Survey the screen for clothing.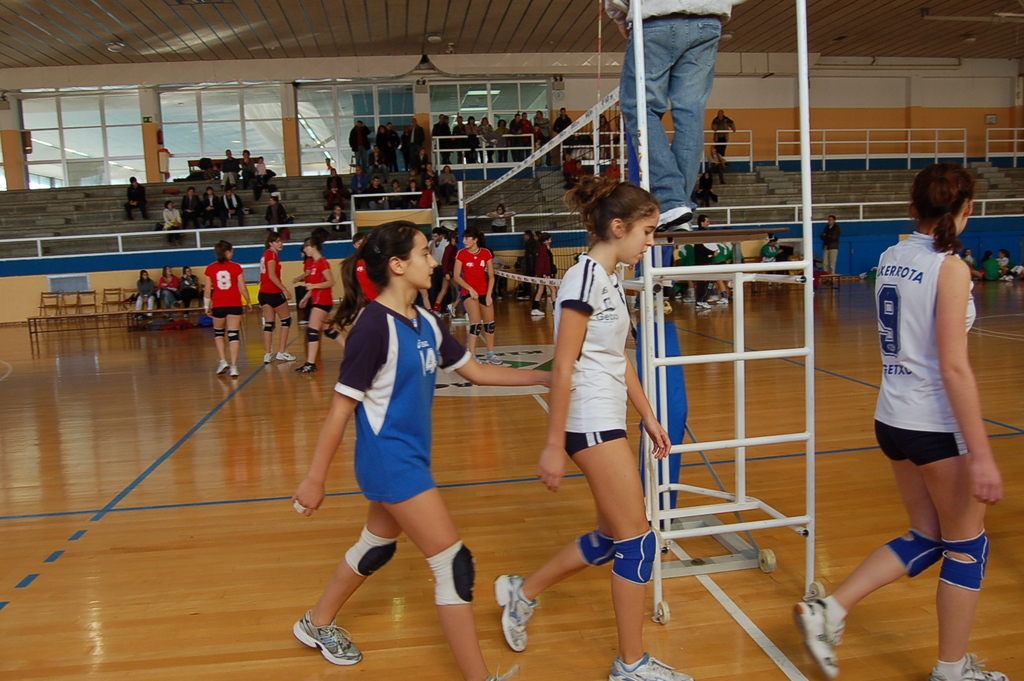
Survey found: {"x1": 882, "y1": 233, "x2": 976, "y2": 472}.
